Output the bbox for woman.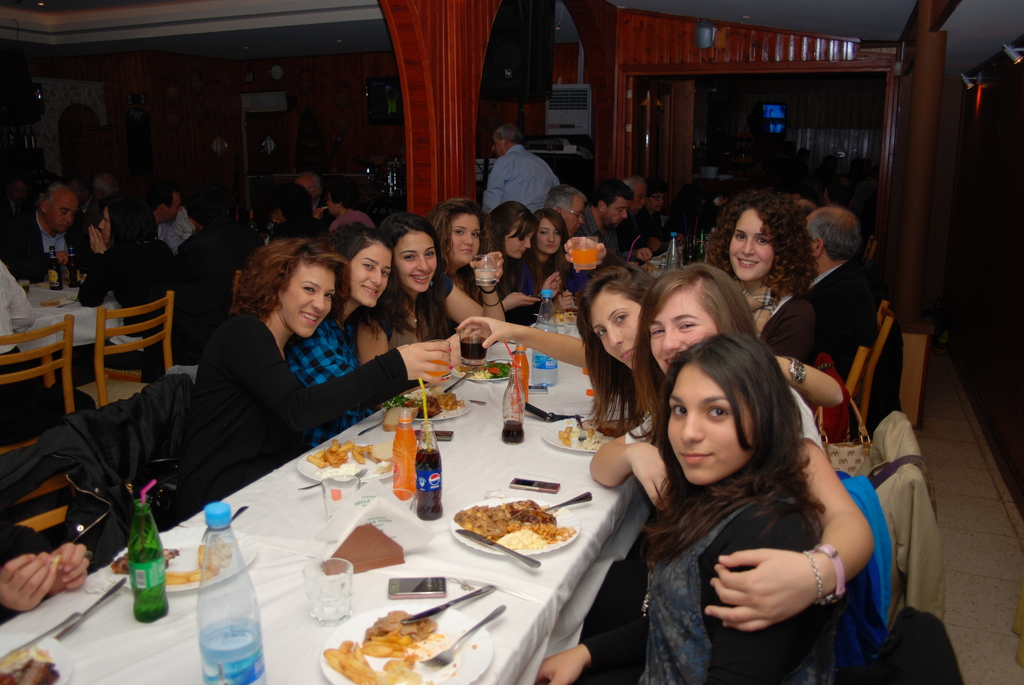
{"x1": 290, "y1": 220, "x2": 403, "y2": 448}.
